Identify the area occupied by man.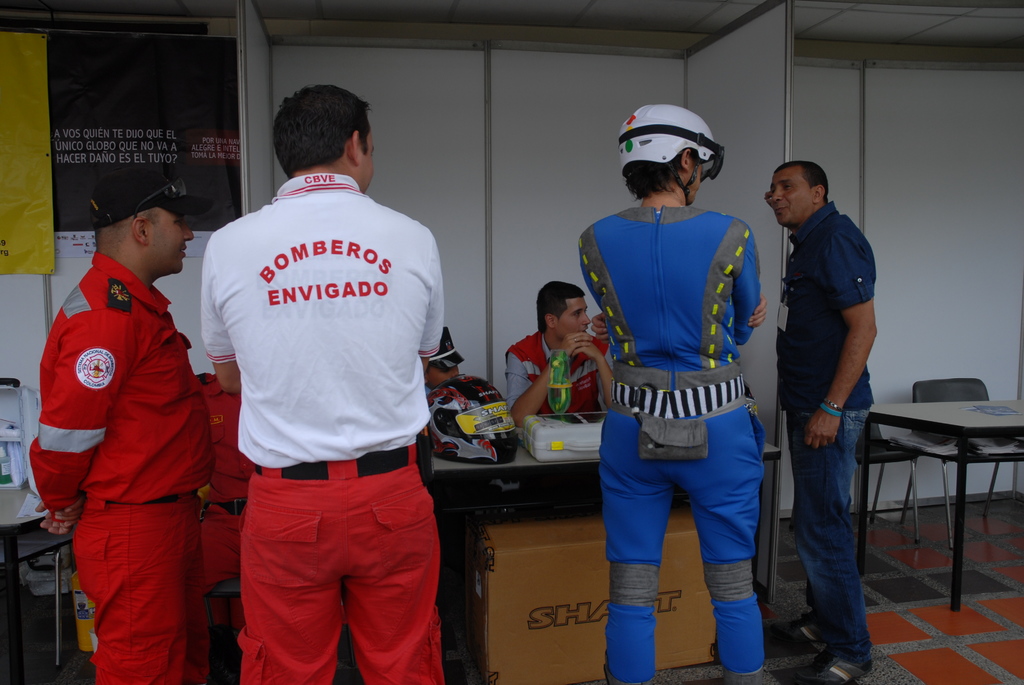
Area: box(28, 170, 214, 684).
